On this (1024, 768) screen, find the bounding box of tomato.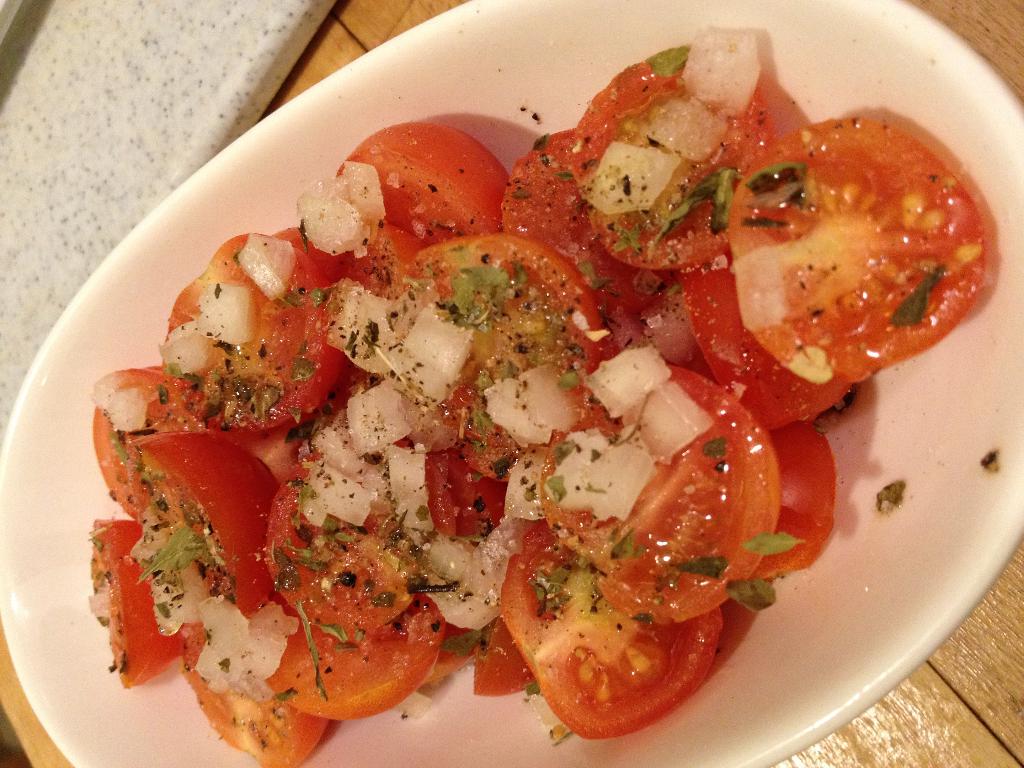
Bounding box: (673, 250, 852, 431).
